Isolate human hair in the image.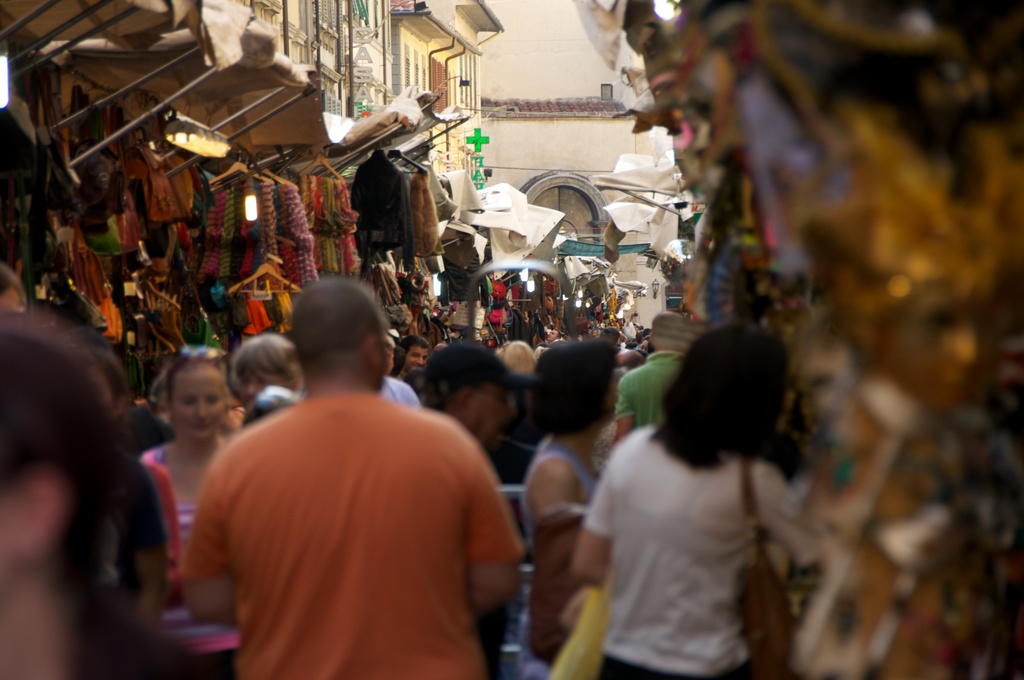
Isolated region: l=289, t=278, r=387, b=366.
